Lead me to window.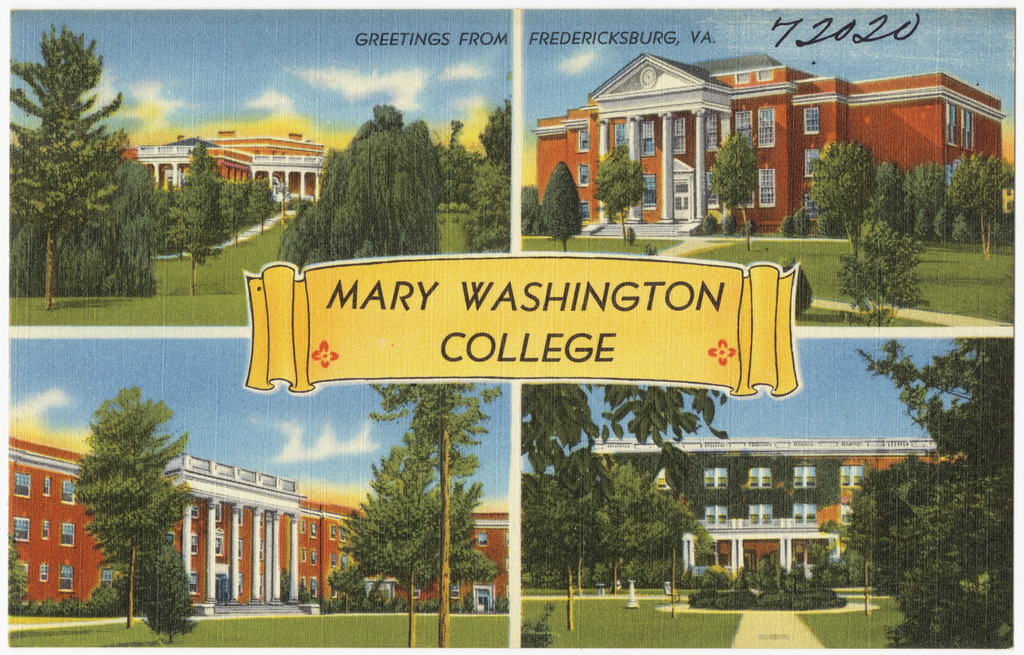
Lead to x1=959, y1=109, x2=973, y2=153.
